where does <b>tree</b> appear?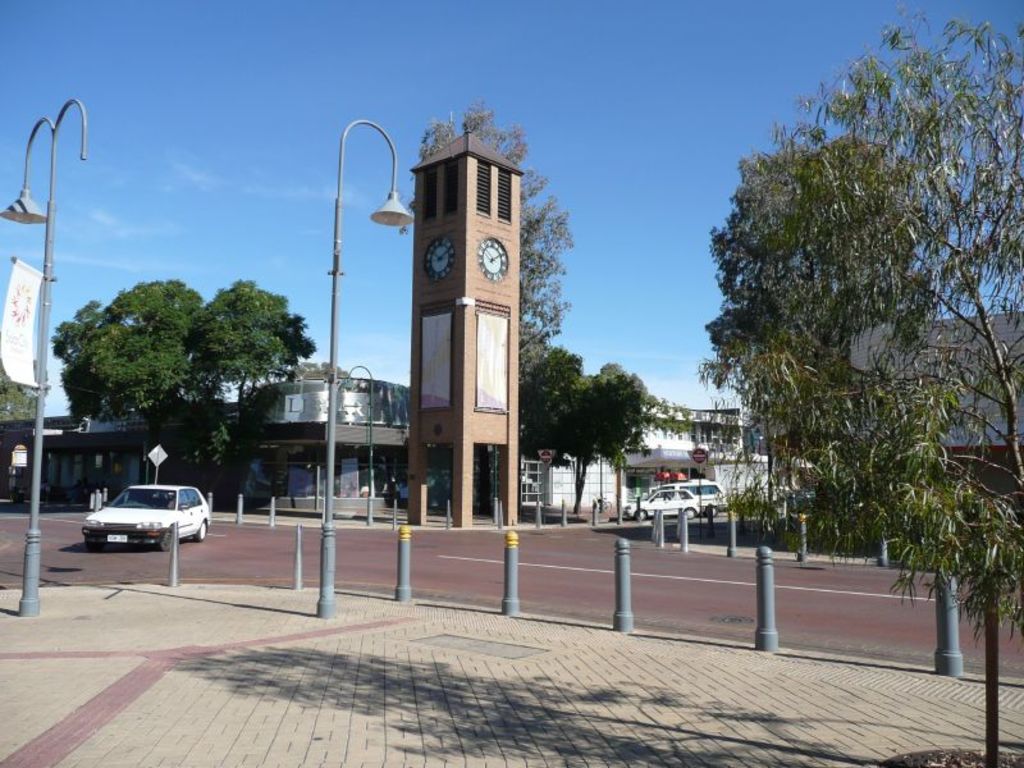
Appears at l=696, t=47, r=1004, b=646.
